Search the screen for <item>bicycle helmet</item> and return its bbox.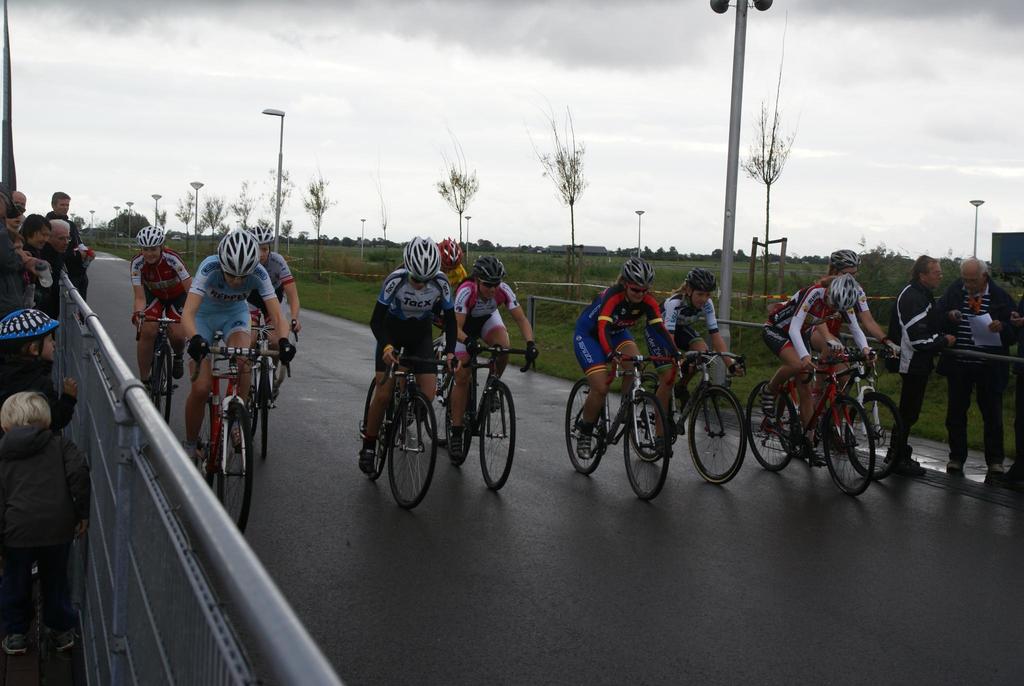
Found: [left=218, top=240, right=253, bottom=276].
